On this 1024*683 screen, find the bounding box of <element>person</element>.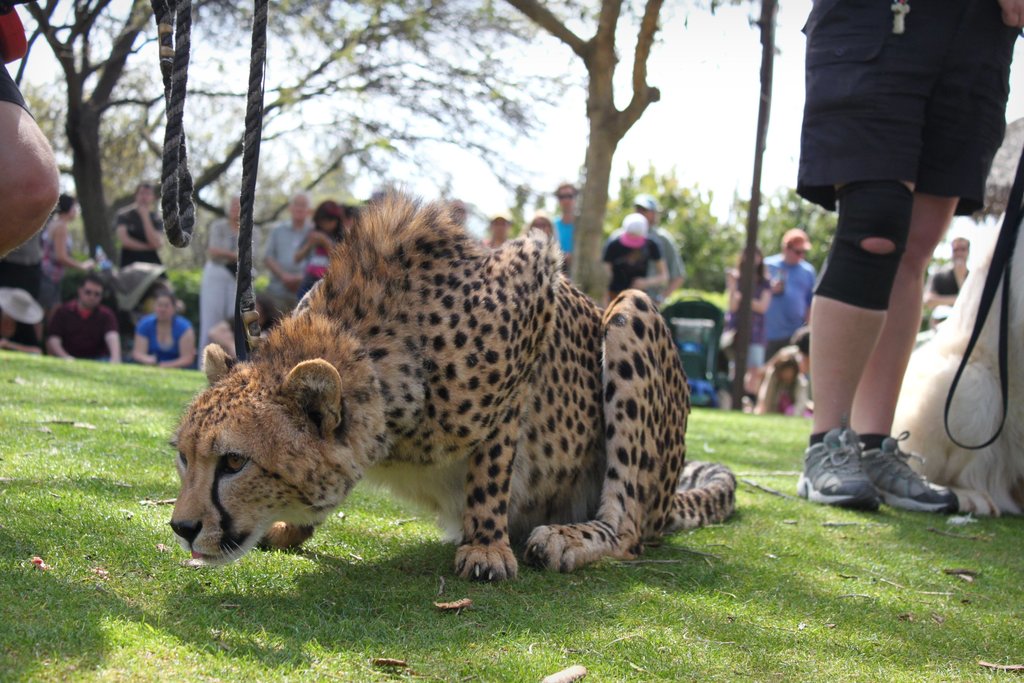
Bounding box: {"left": 259, "top": 190, "right": 310, "bottom": 323}.
